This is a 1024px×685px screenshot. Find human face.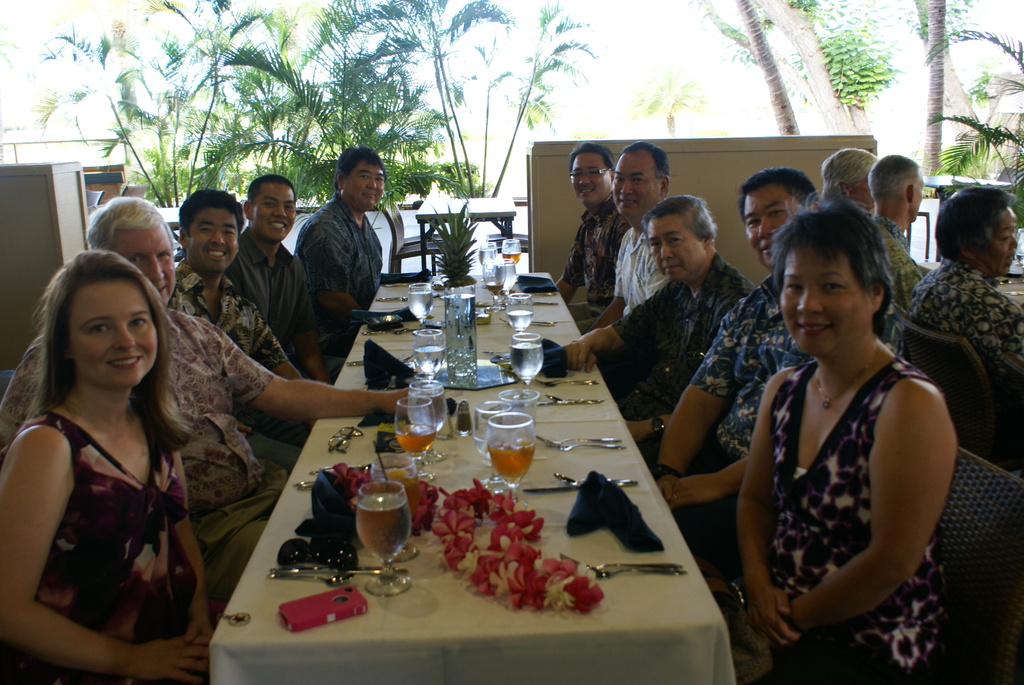
Bounding box: detection(250, 183, 296, 247).
